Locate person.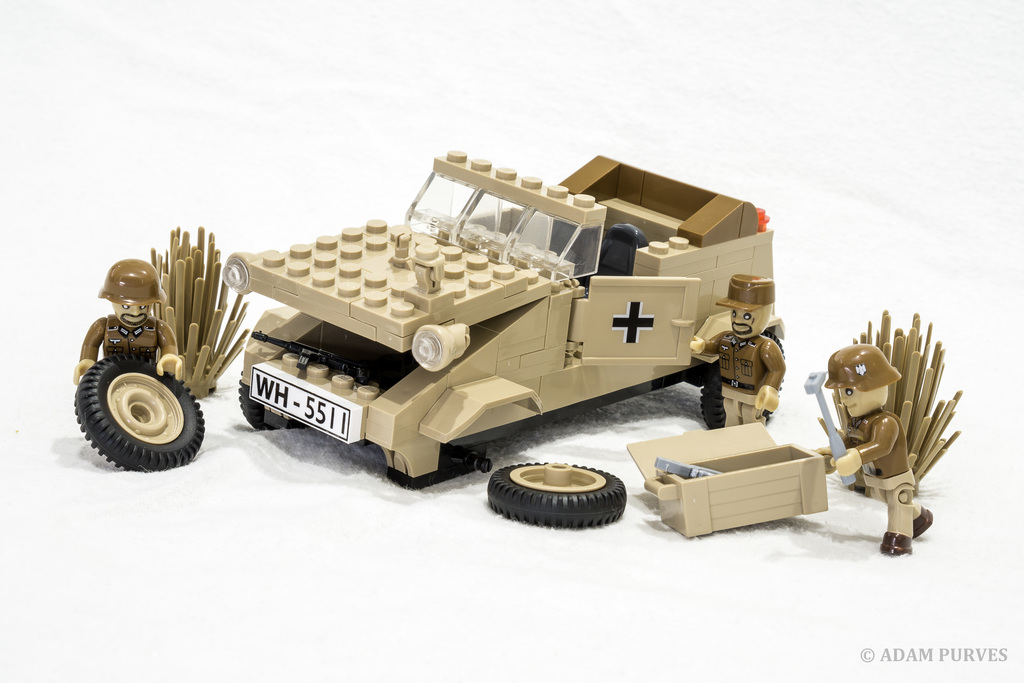
Bounding box: (830,297,949,554).
